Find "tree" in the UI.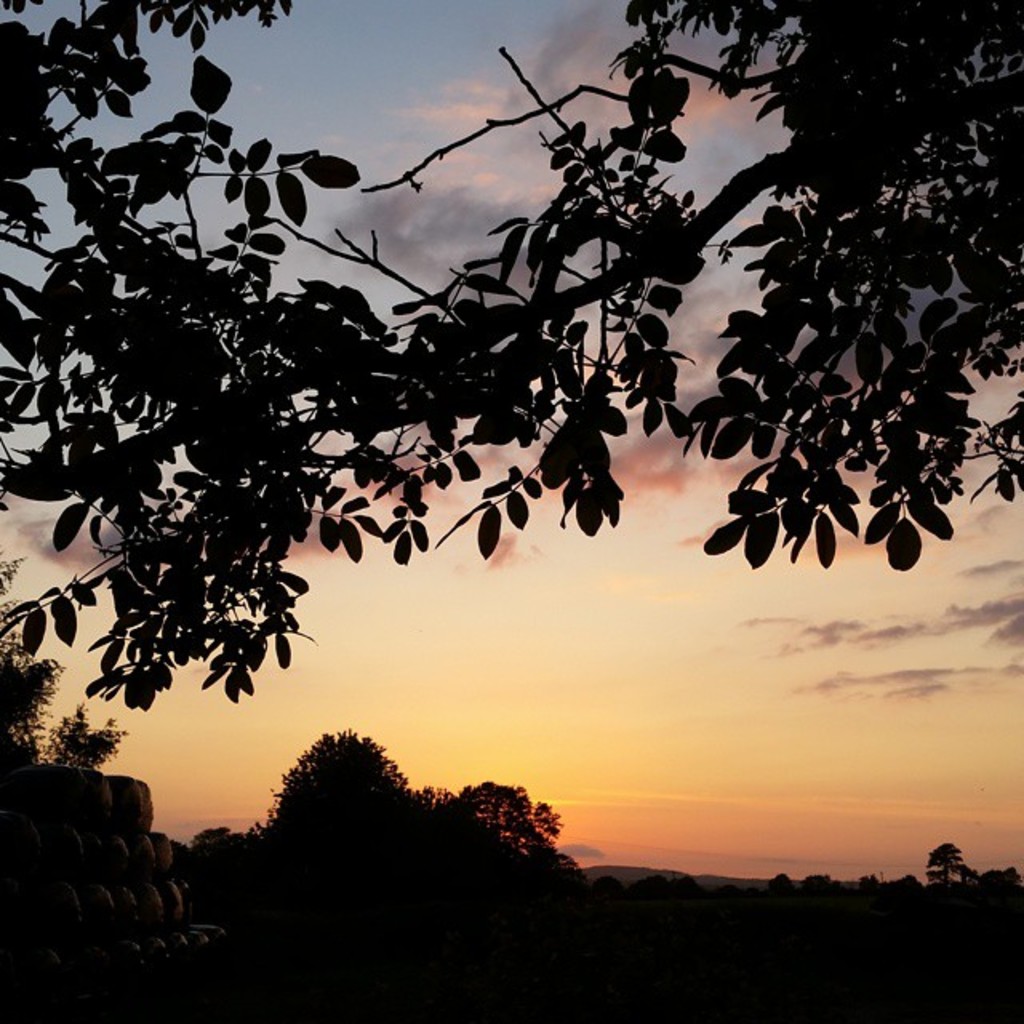
UI element at (802, 877, 843, 894).
